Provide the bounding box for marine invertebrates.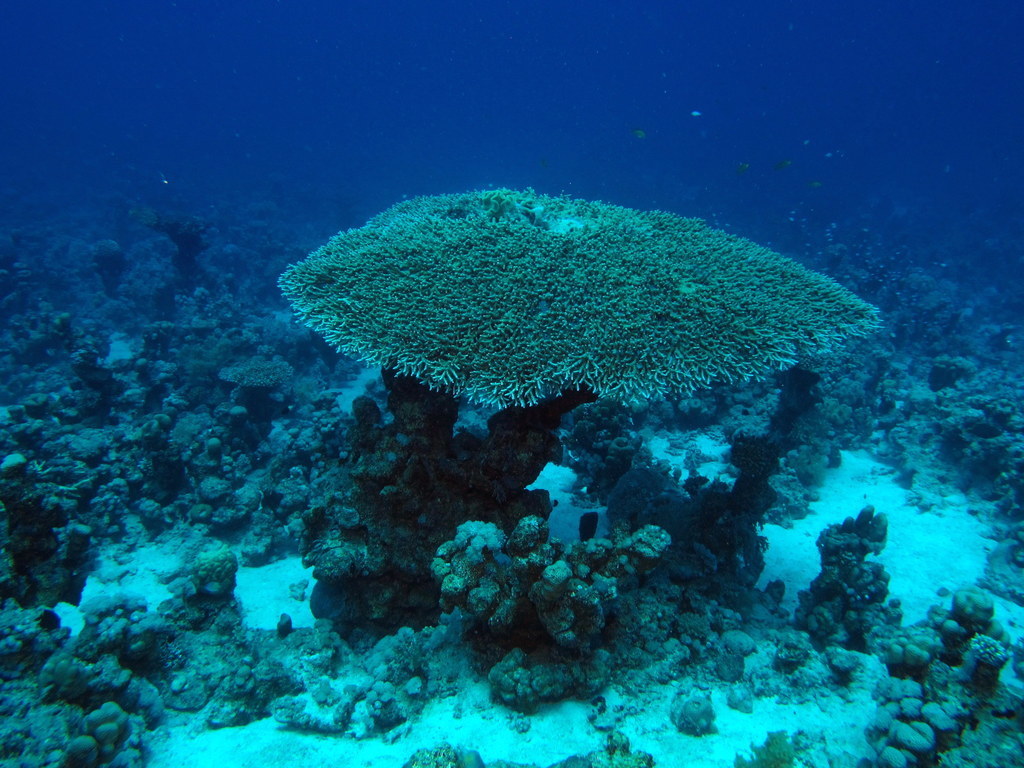
x1=941, y1=583, x2=1014, y2=635.
